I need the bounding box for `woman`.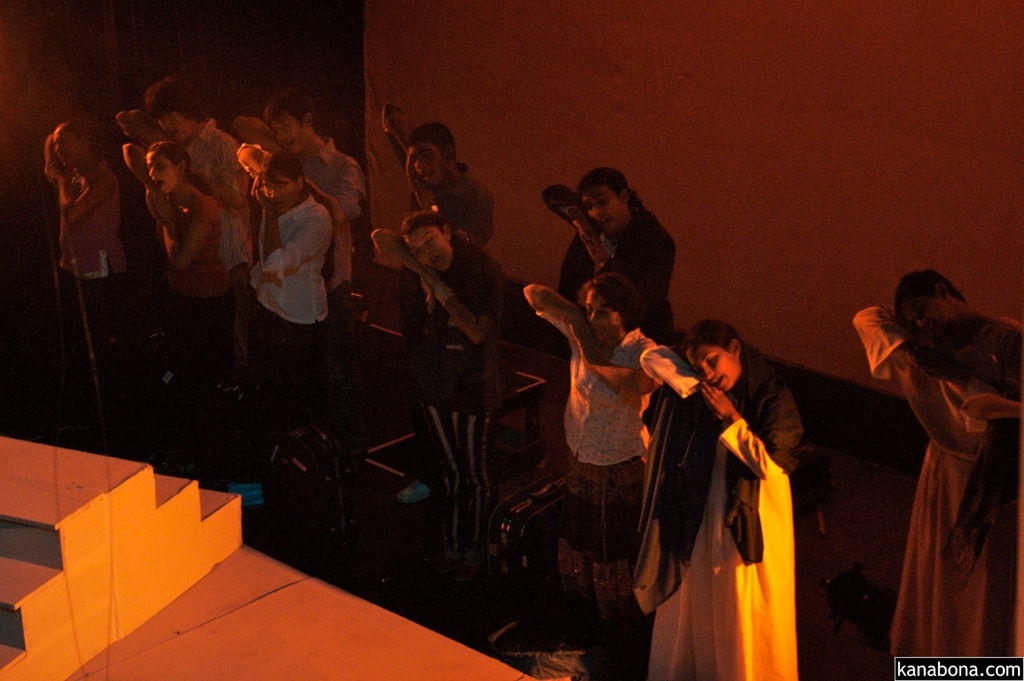
Here it is: select_region(240, 143, 328, 492).
